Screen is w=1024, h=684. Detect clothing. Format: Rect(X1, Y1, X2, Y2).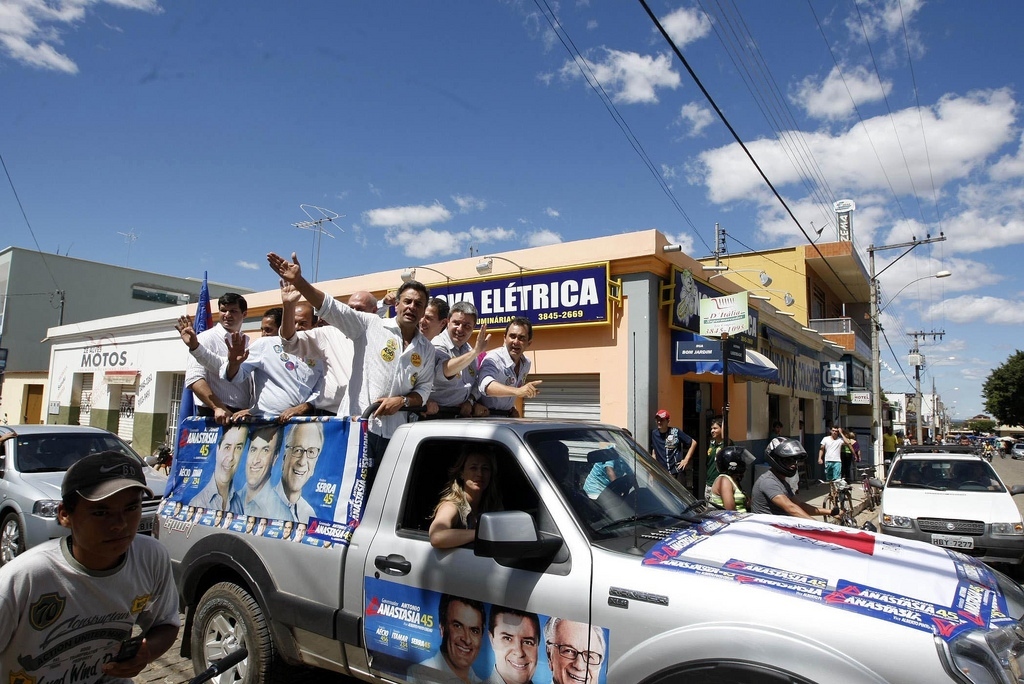
Rect(817, 437, 847, 480).
